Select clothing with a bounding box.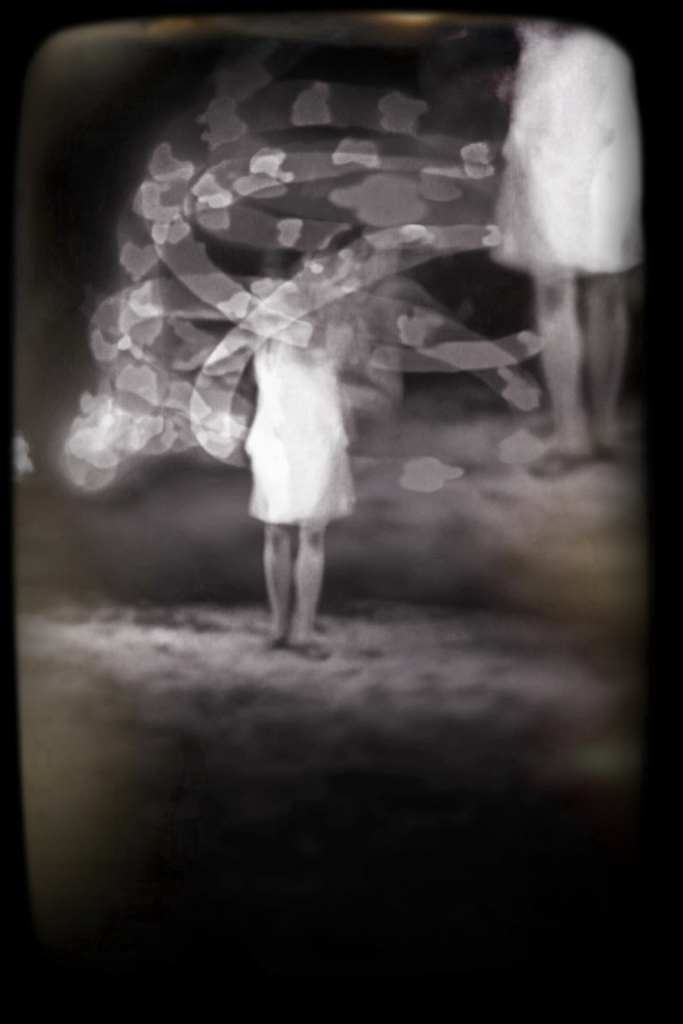
box=[223, 308, 374, 513].
